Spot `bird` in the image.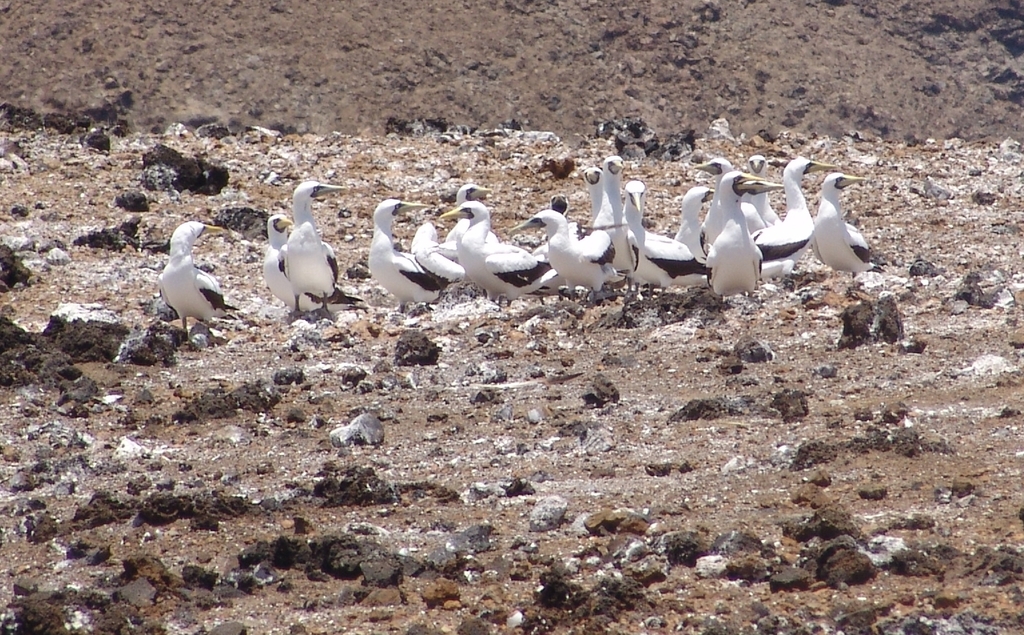
`bird` found at rect(613, 175, 697, 300).
